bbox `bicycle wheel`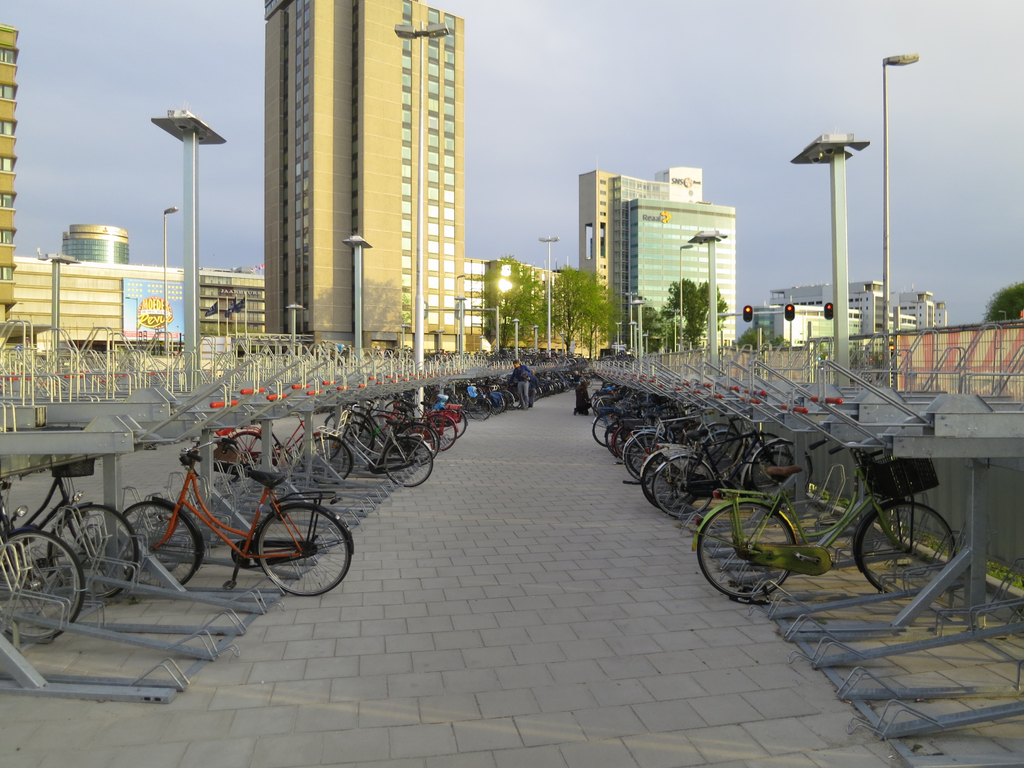
Rect(381, 398, 403, 422)
